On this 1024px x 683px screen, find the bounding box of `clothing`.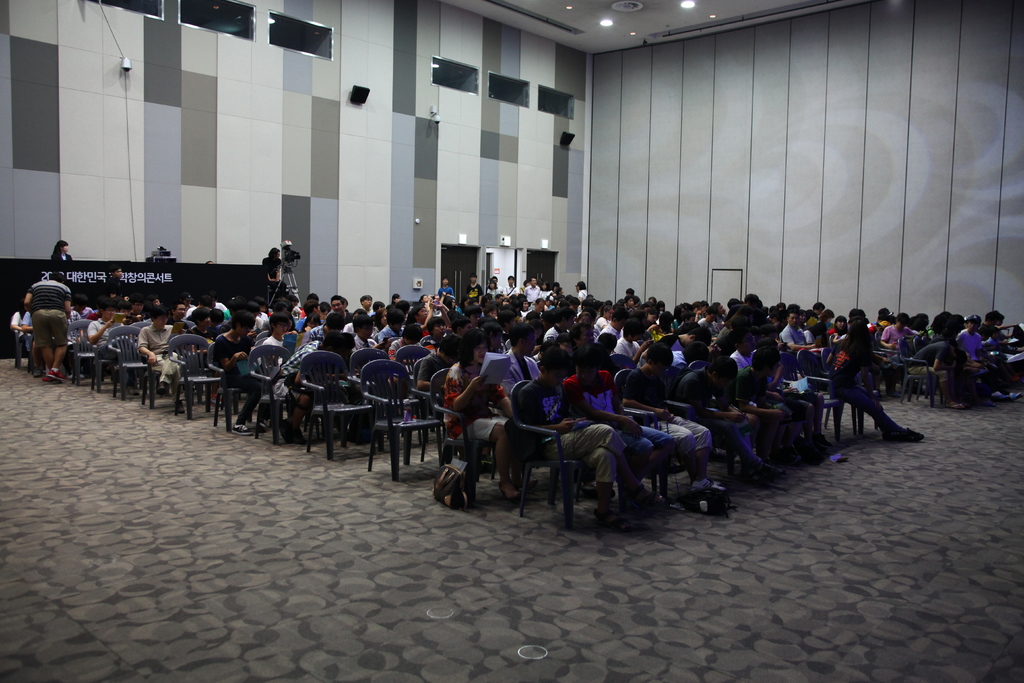
Bounding box: {"x1": 624, "y1": 367, "x2": 712, "y2": 465}.
